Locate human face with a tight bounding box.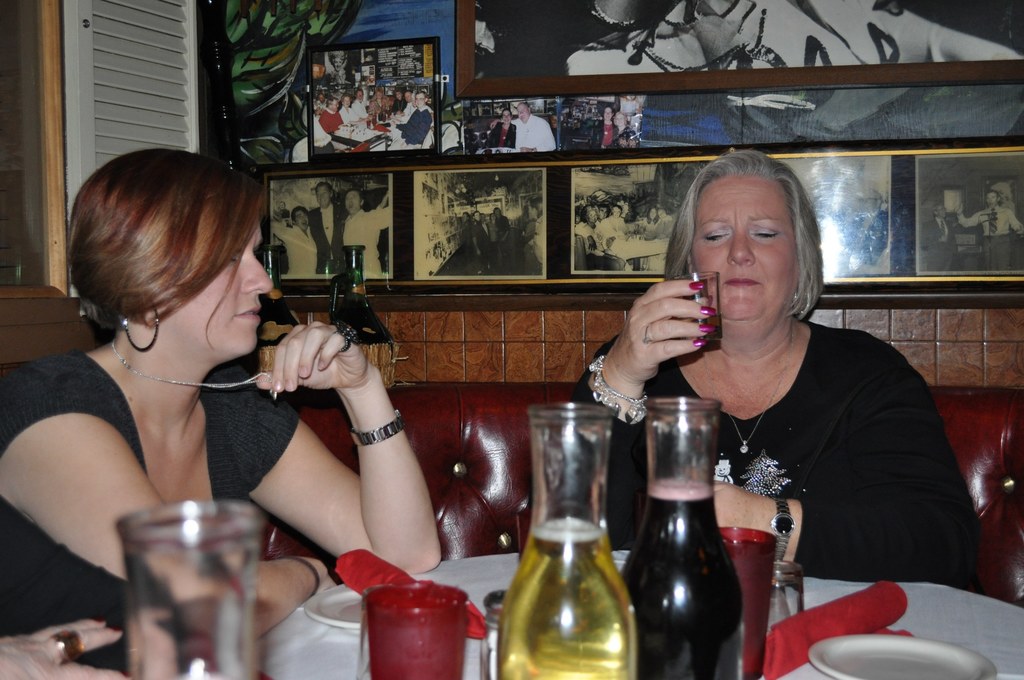
bbox(649, 210, 658, 220).
